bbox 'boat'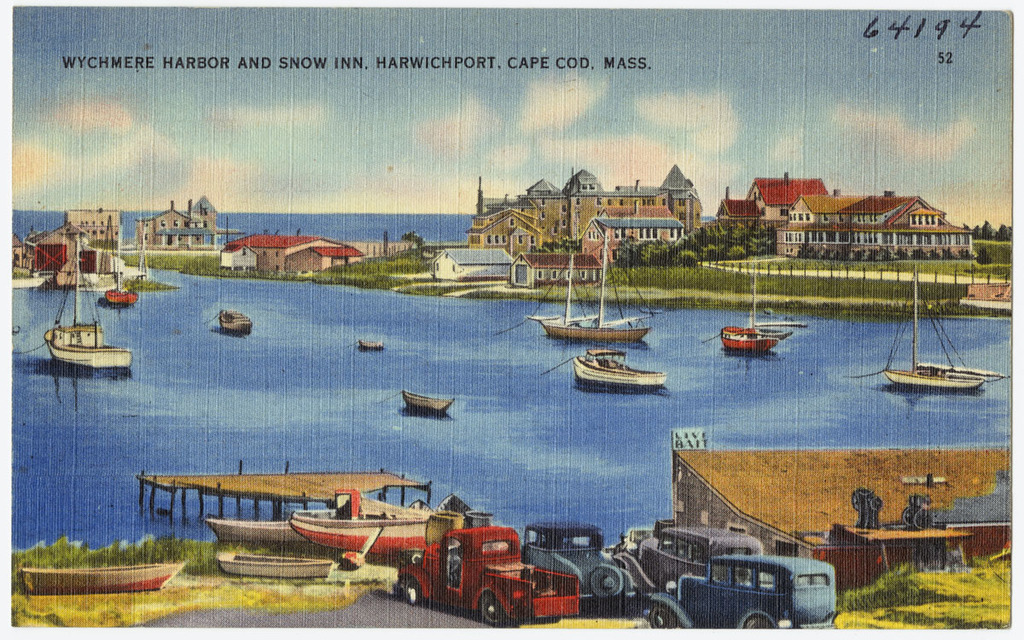
box=[15, 558, 189, 594]
